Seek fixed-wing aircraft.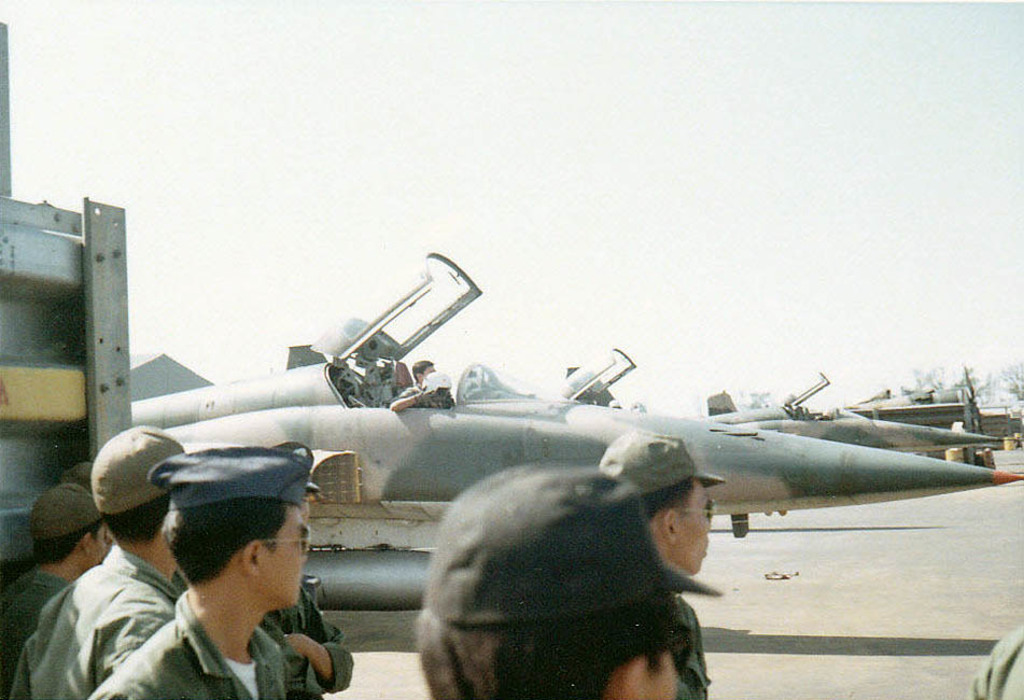
crop(120, 247, 1016, 643).
